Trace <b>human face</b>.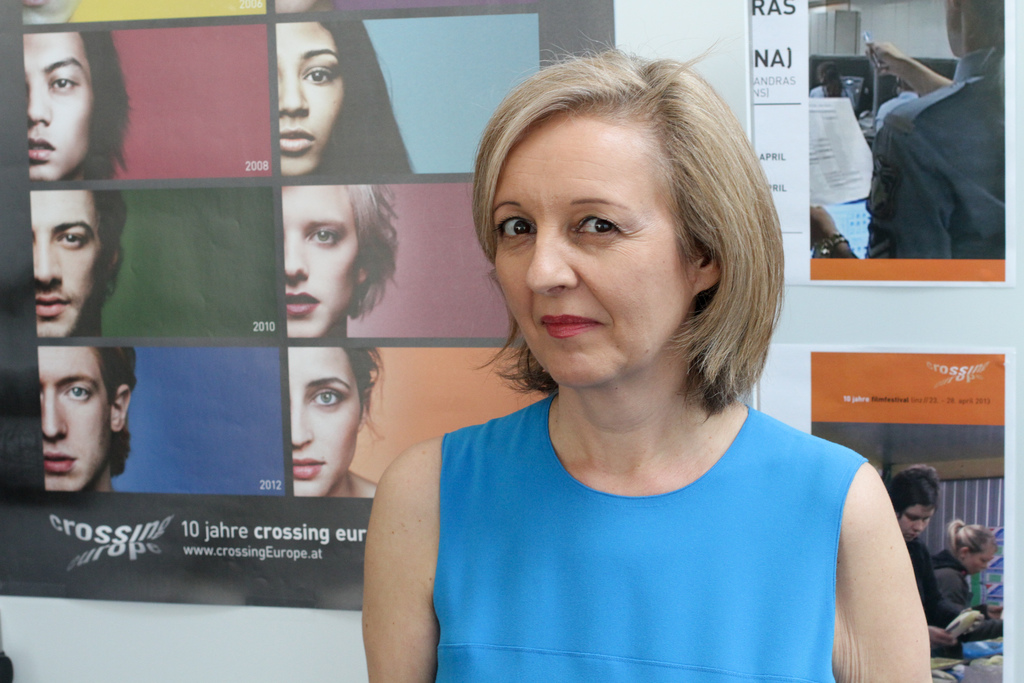
Traced to box=[899, 505, 938, 541].
